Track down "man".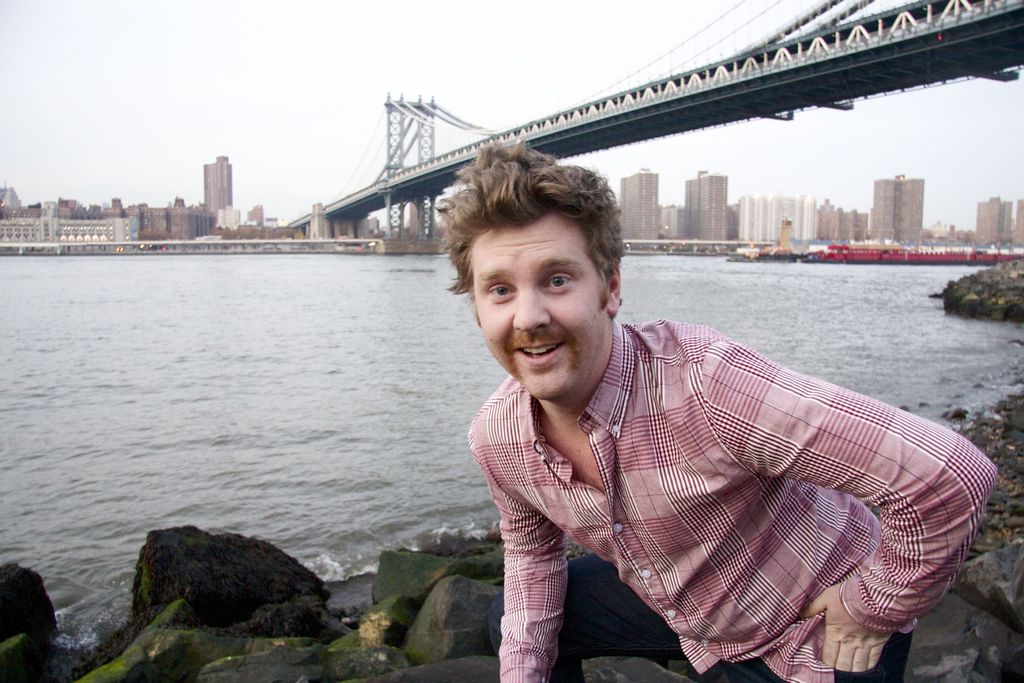
Tracked to left=439, top=137, right=1002, bottom=682.
